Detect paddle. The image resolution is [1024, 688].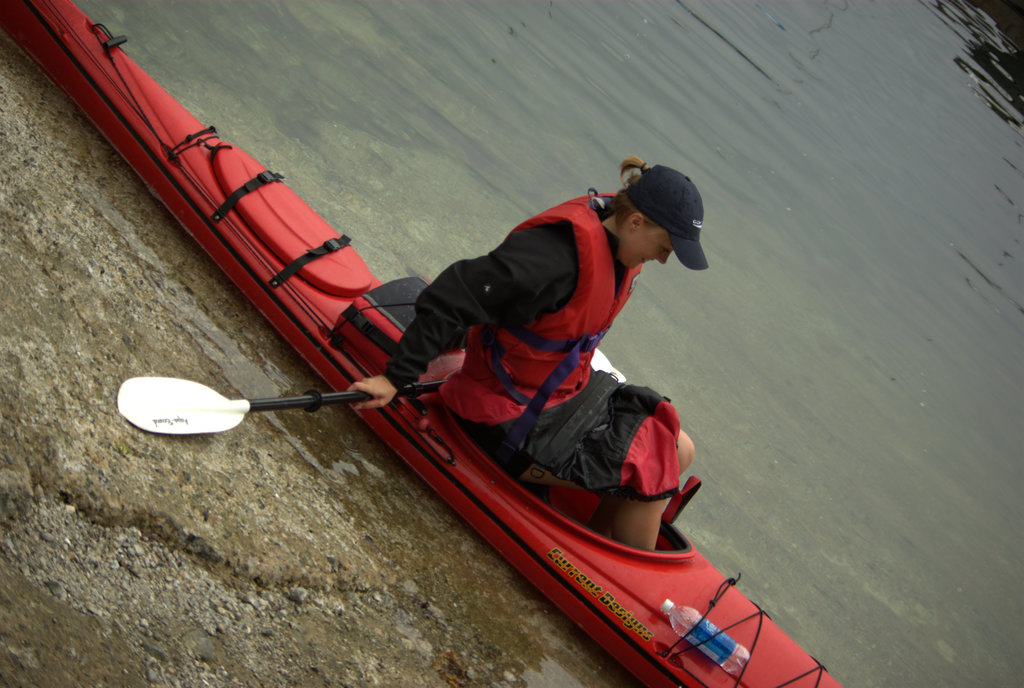
[x1=111, y1=378, x2=444, y2=434].
